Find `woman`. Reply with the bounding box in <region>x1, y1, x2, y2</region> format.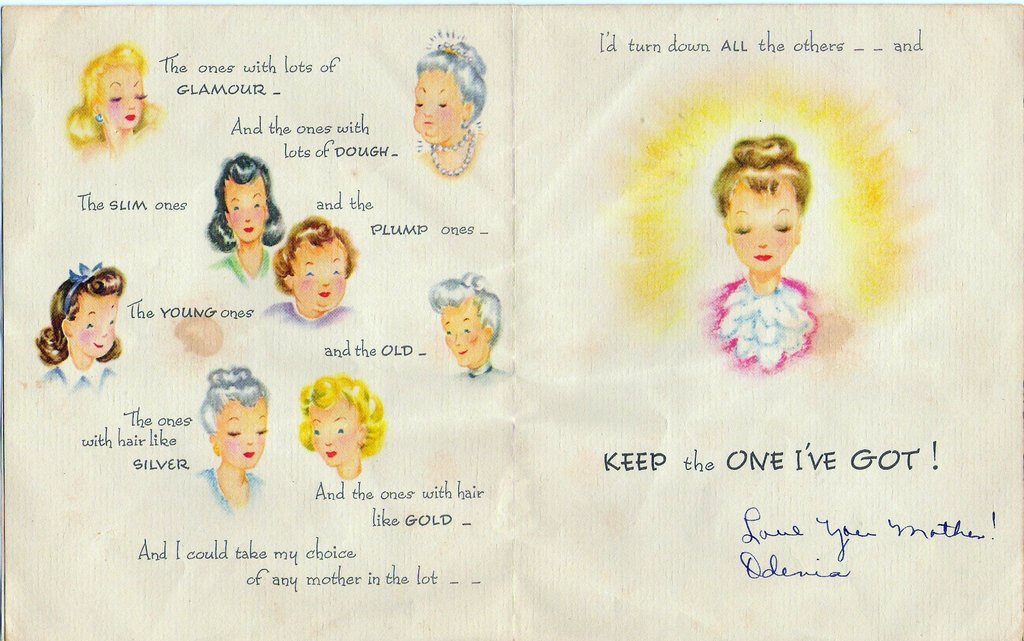
<region>192, 365, 267, 517</region>.
